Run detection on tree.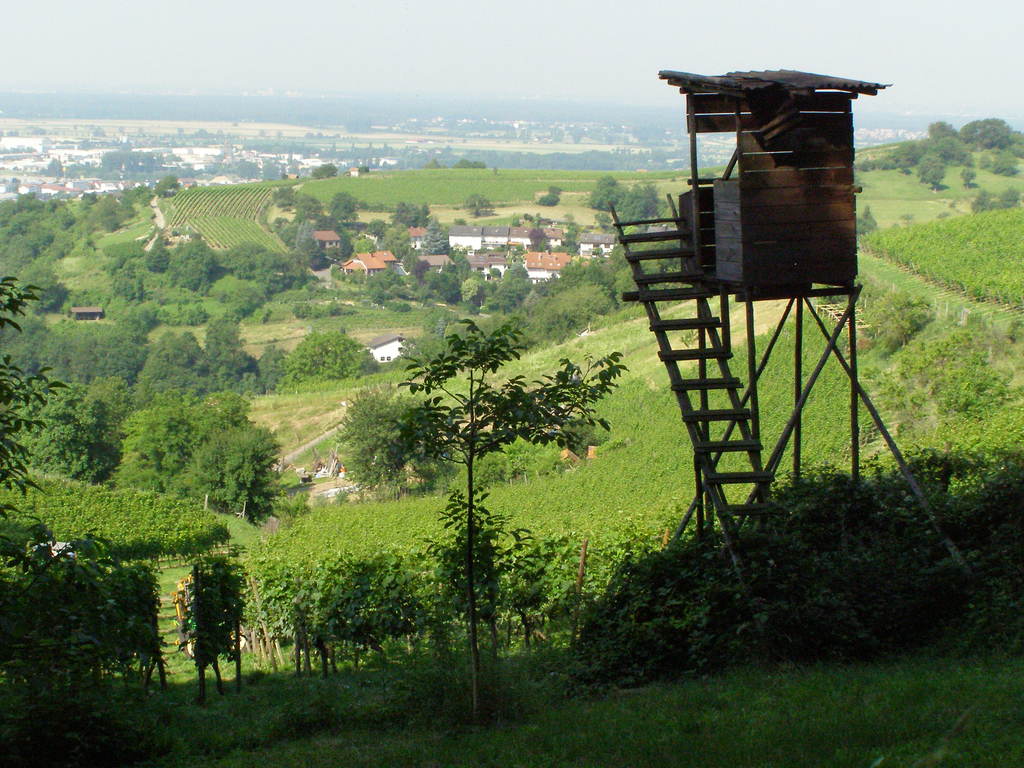
Result: 527, 184, 562, 209.
